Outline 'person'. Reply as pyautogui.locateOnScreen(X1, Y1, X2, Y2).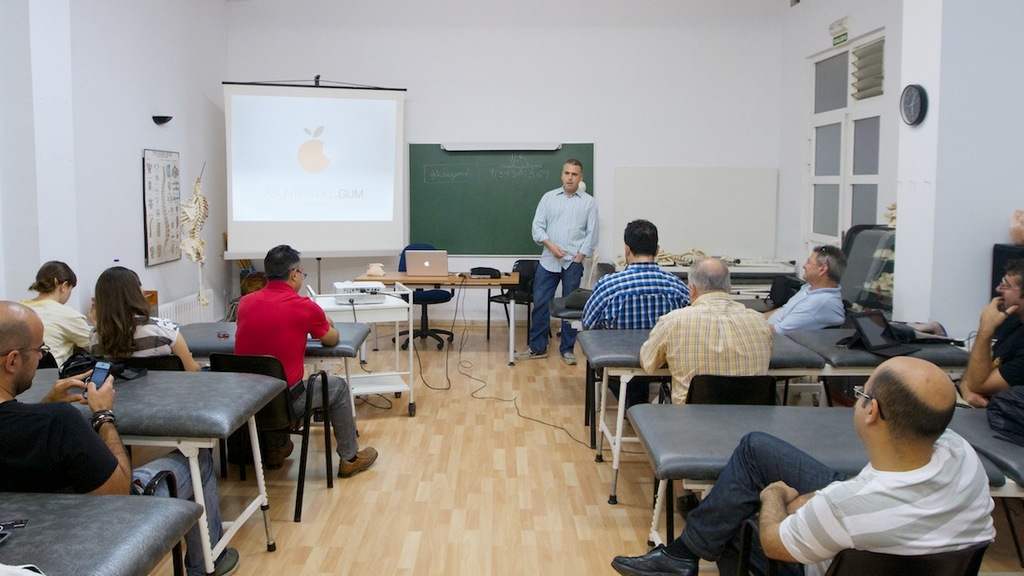
pyautogui.locateOnScreen(94, 261, 212, 375).
